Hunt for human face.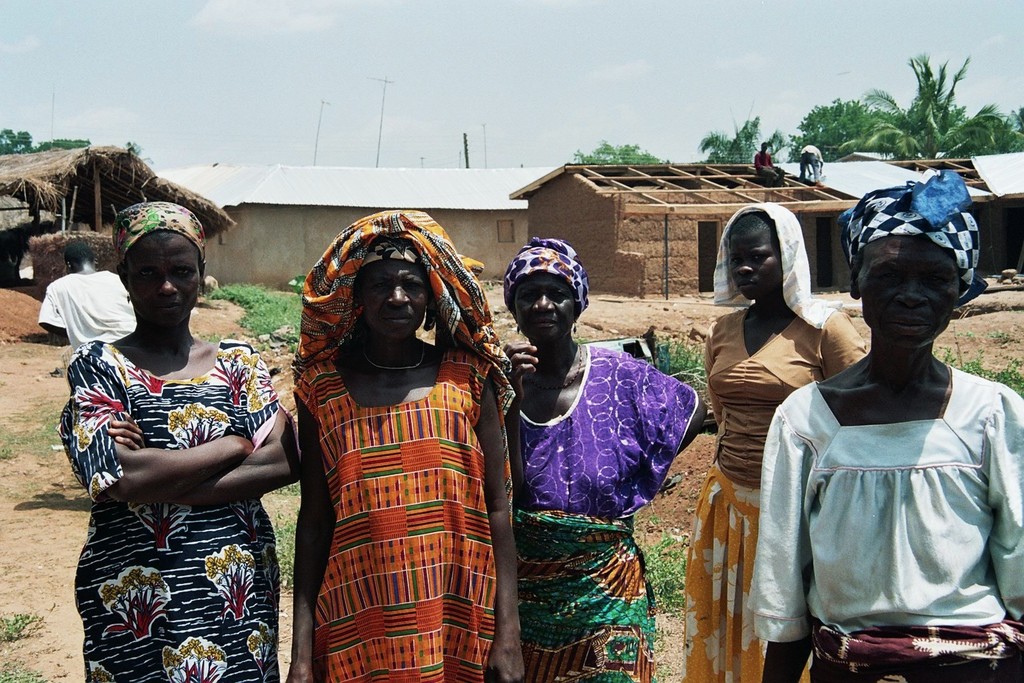
Hunted down at crop(867, 258, 960, 343).
